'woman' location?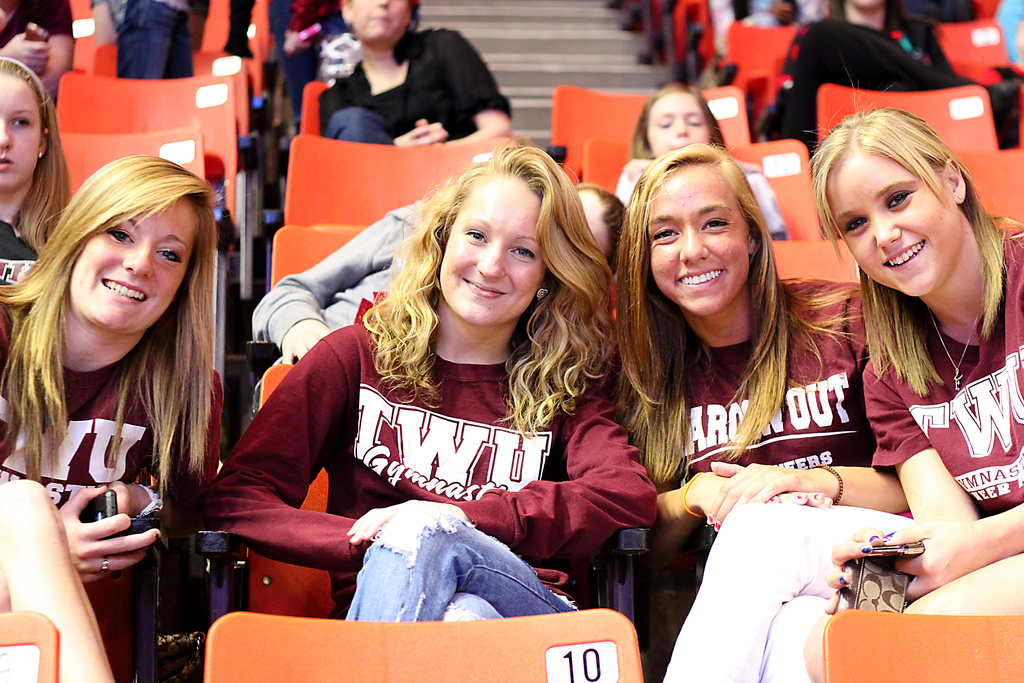
locate(316, 0, 514, 147)
